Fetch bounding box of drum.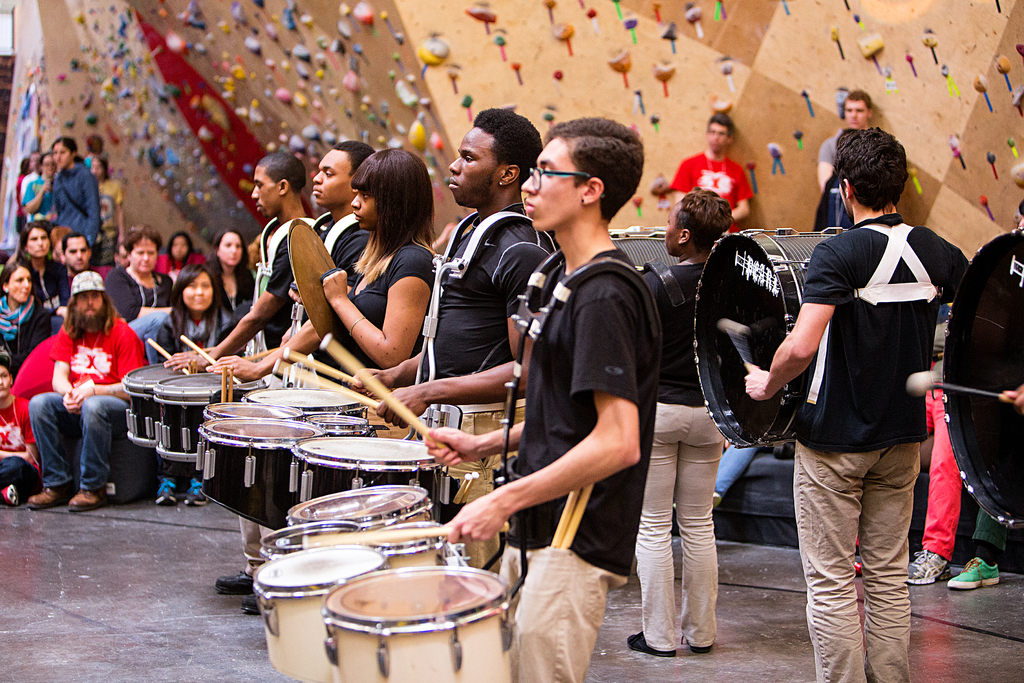
Bbox: <region>609, 226, 681, 276</region>.
